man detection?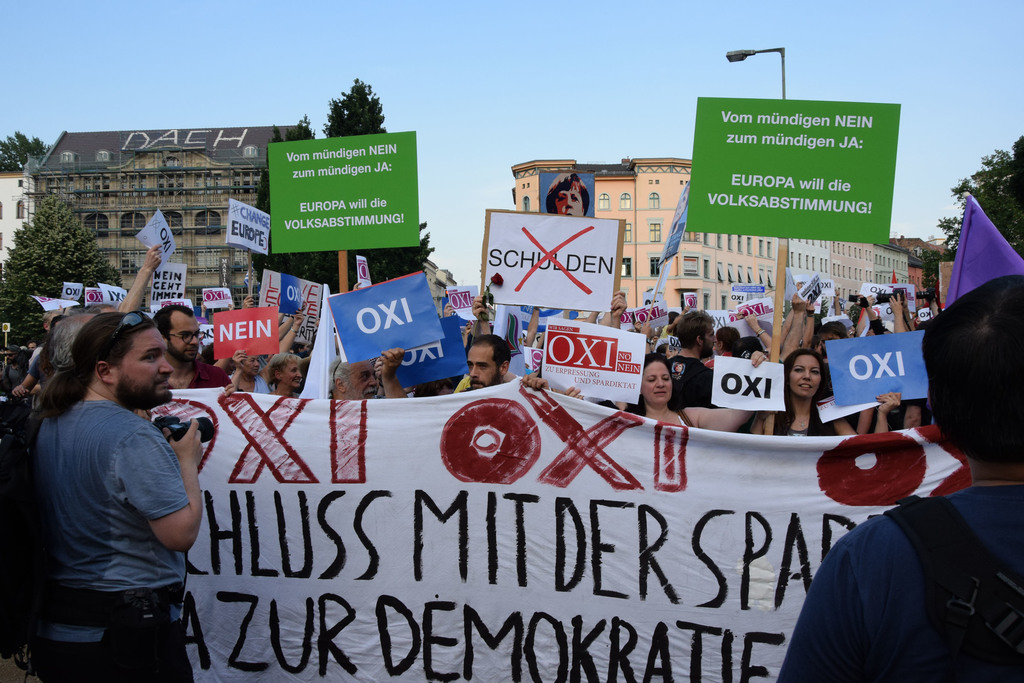
bbox(165, 304, 241, 393)
